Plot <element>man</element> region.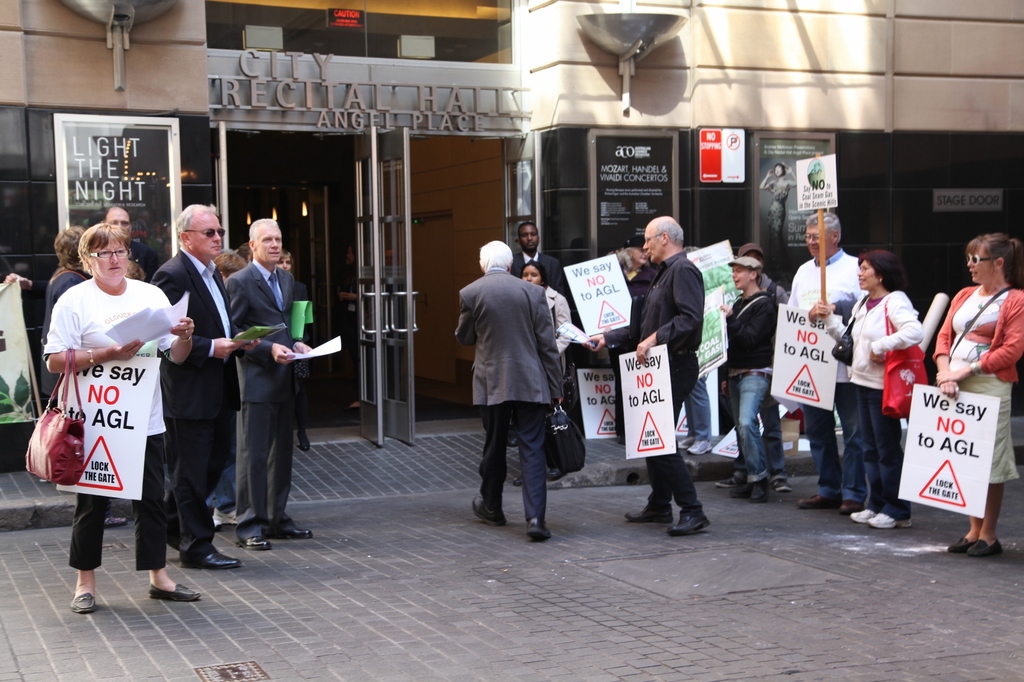
Plotted at left=458, top=241, right=566, bottom=537.
